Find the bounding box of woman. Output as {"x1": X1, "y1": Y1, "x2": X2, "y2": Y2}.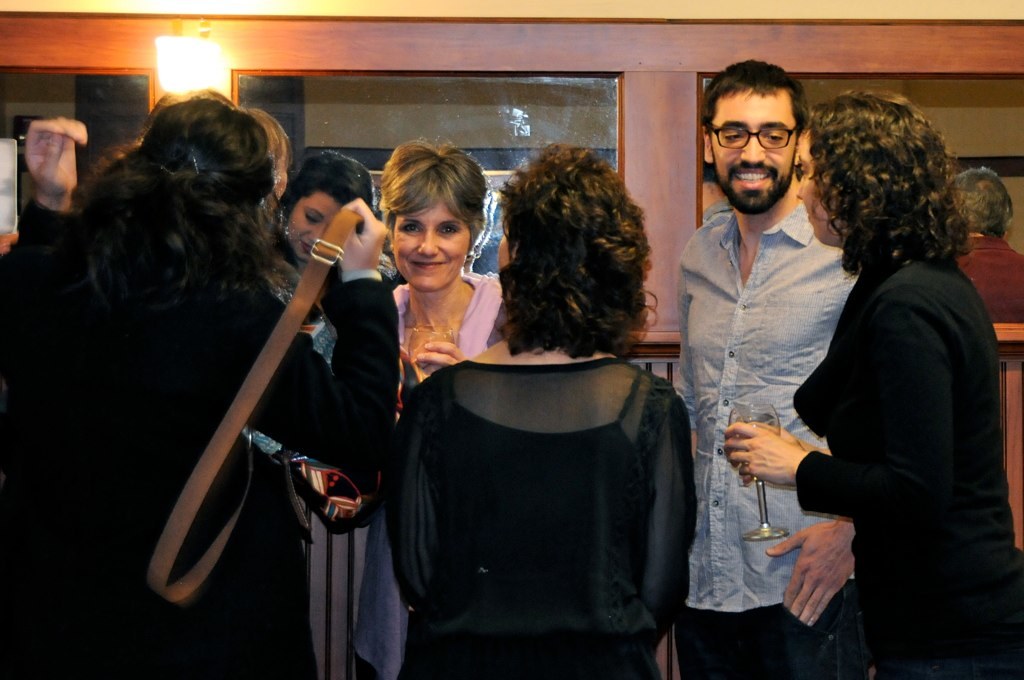
{"x1": 376, "y1": 140, "x2": 694, "y2": 679}.
